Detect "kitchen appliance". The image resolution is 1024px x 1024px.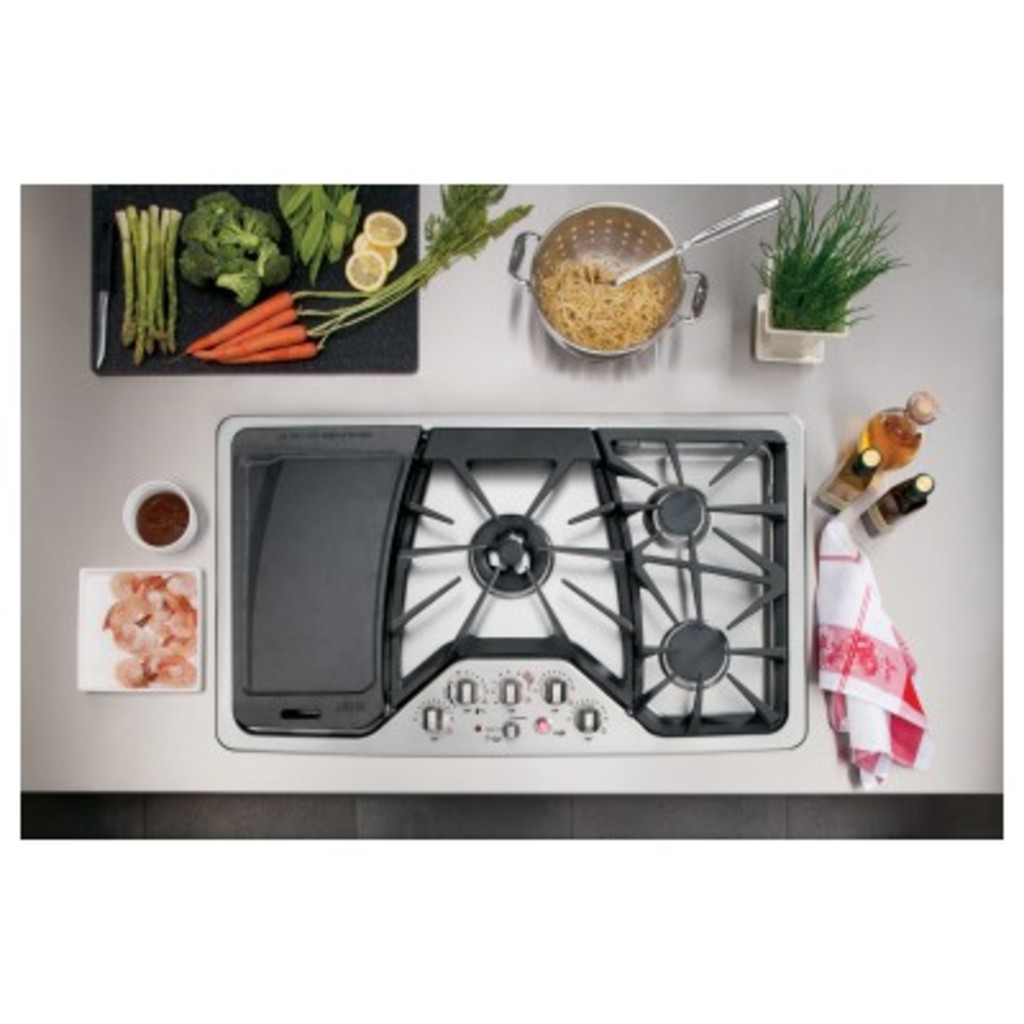
bbox(210, 420, 812, 763).
